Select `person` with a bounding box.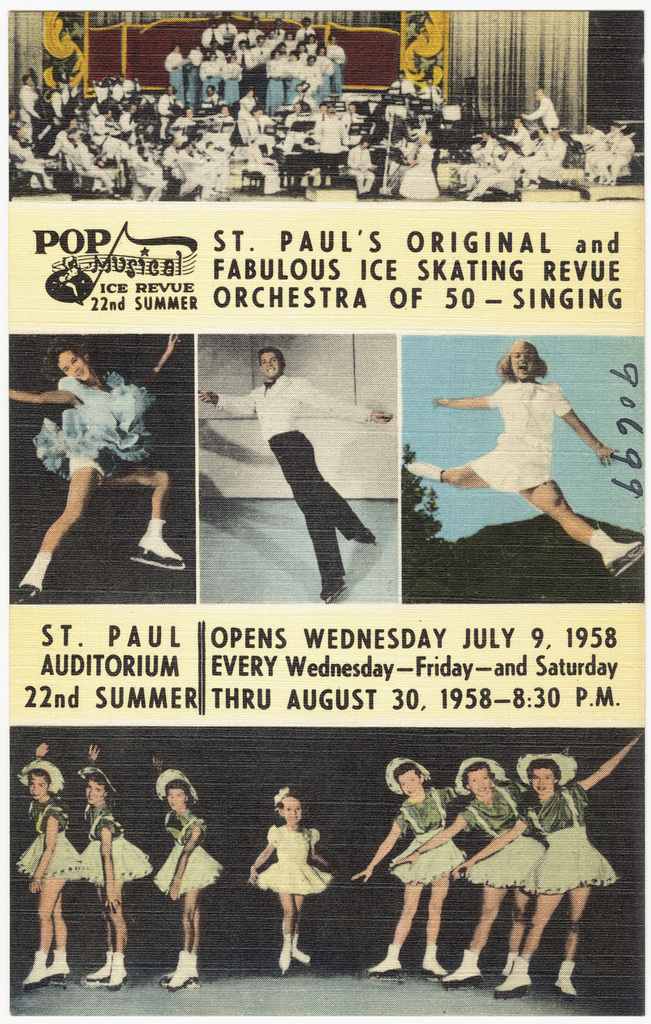
box(78, 744, 158, 991).
